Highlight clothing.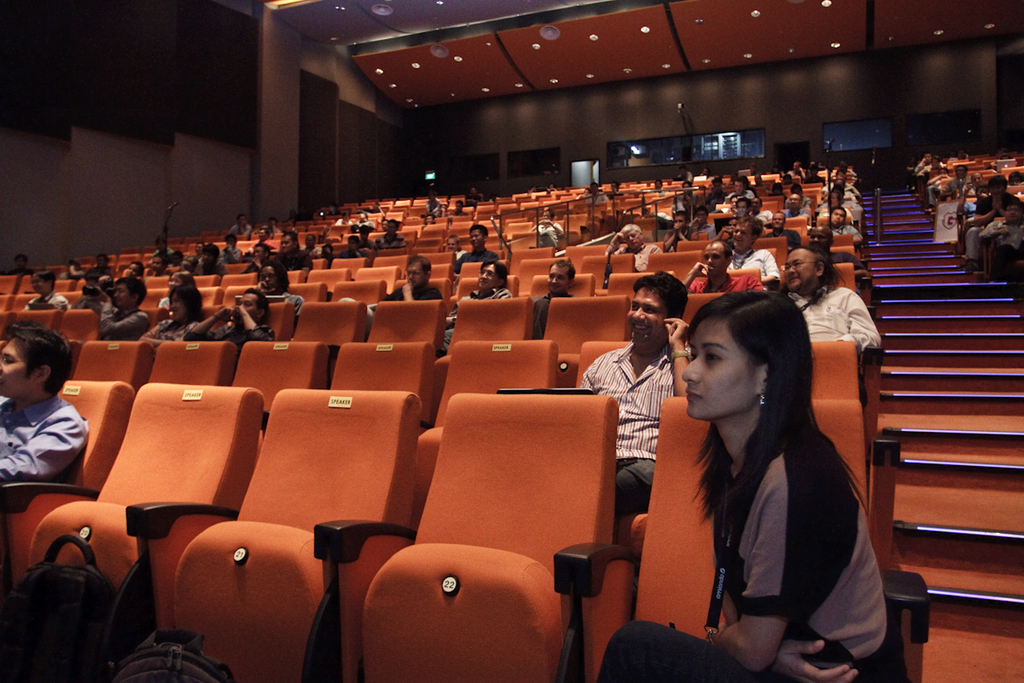
Highlighted region: (4, 264, 32, 279).
